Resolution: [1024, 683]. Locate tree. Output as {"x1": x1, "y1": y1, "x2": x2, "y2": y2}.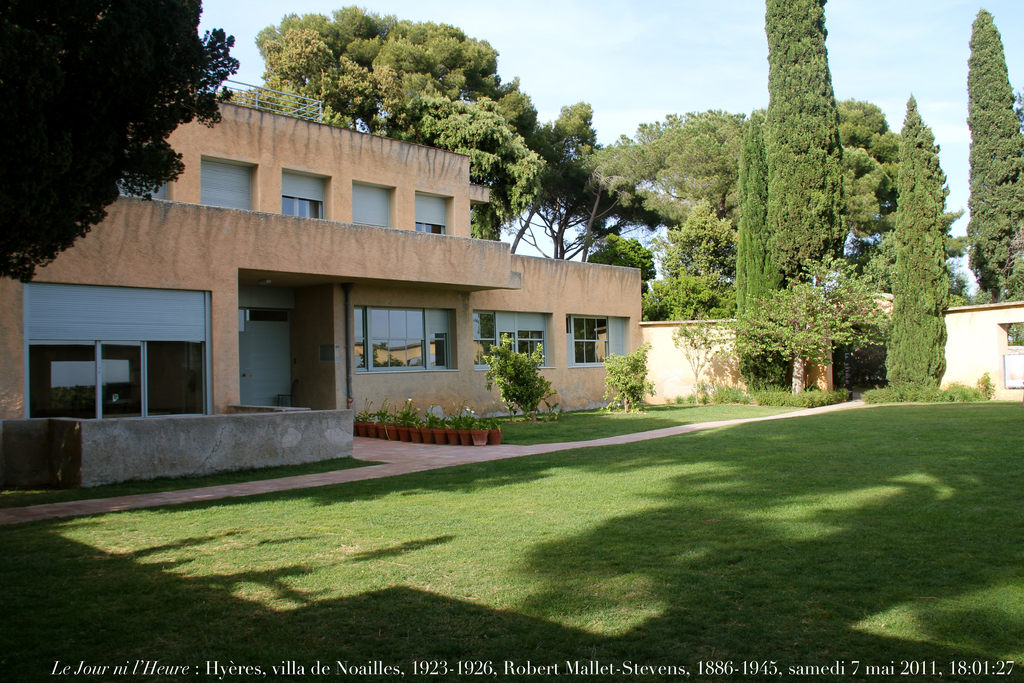
{"x1": 531, "y1": 99, "x2": 600, "y2": 263}.
